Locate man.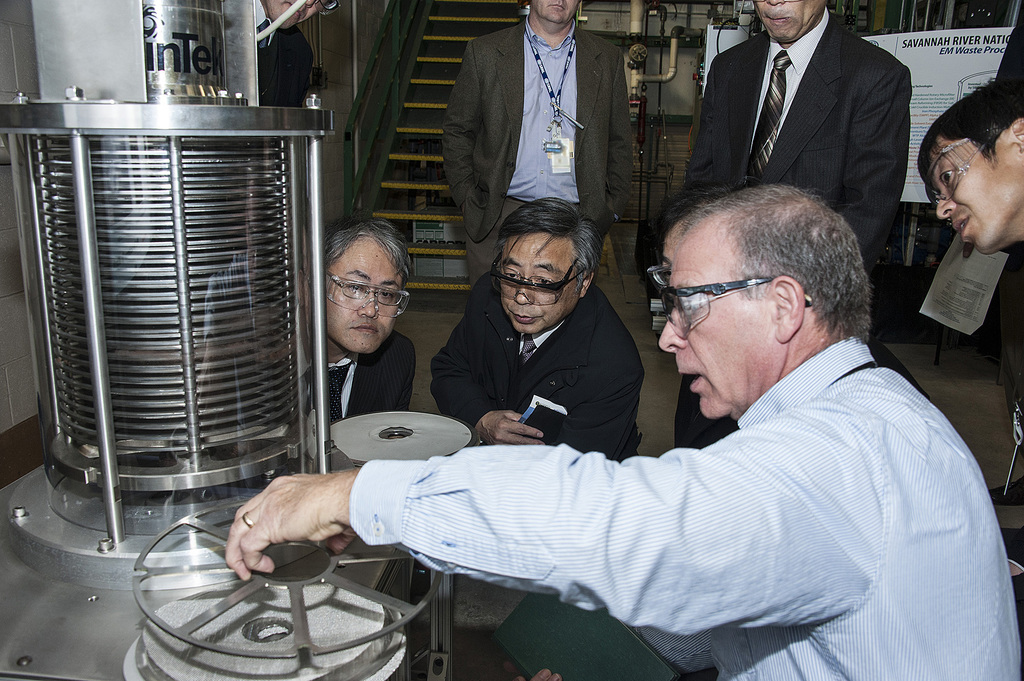
Bounding box: 678:0:913:448.
